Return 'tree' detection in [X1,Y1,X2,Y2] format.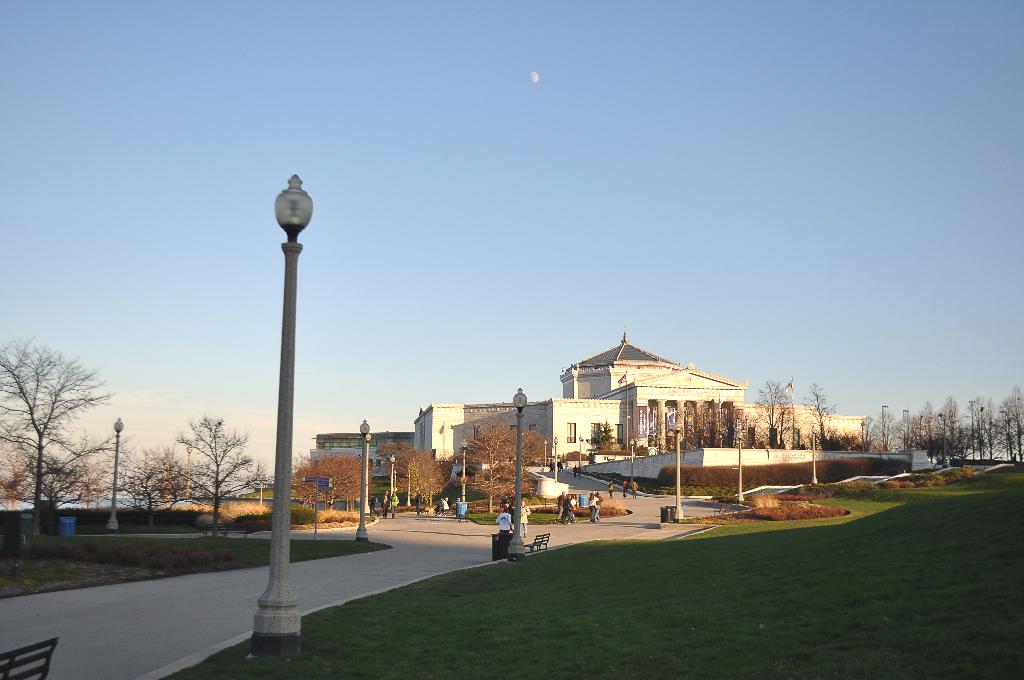
[706,403,724,445].
